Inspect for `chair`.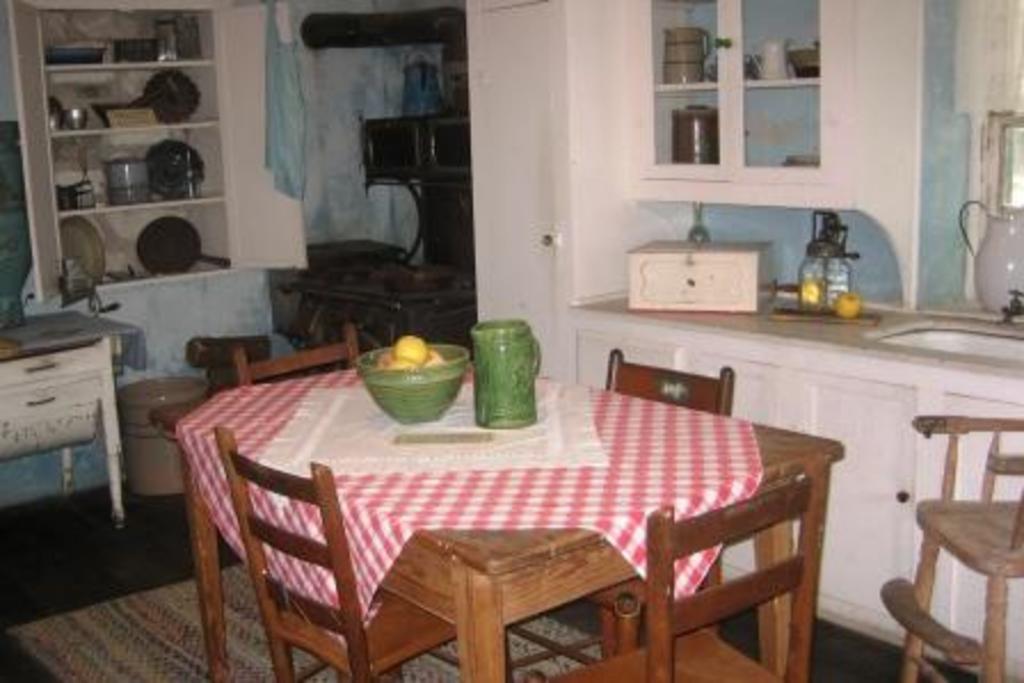
Inspection: {"x1": 224, "y1": 425, "x2": 459, "y2": 681}.
